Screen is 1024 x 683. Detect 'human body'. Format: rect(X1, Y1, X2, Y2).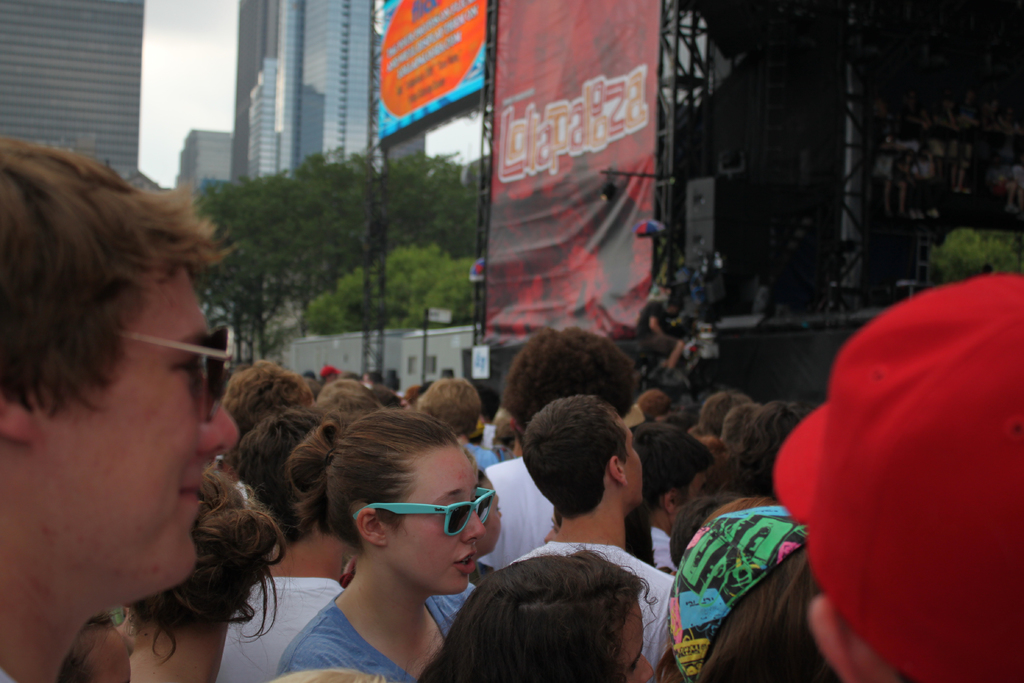
rect(8, 156, 273, 682).
